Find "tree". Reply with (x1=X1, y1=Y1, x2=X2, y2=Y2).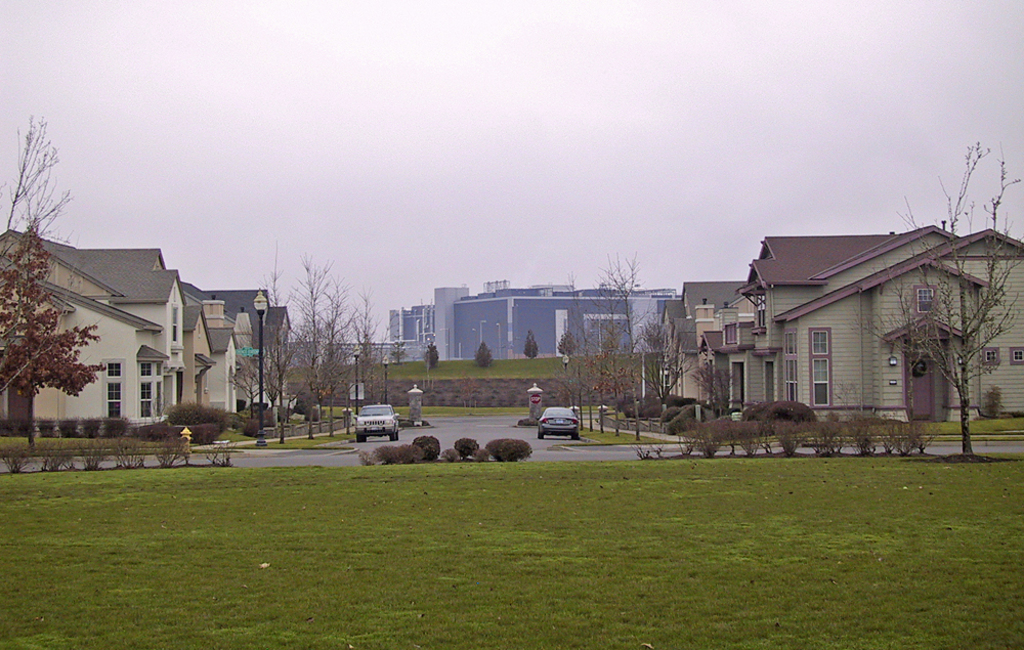
(x1=348, y1=295, x2=377, y2=423).
